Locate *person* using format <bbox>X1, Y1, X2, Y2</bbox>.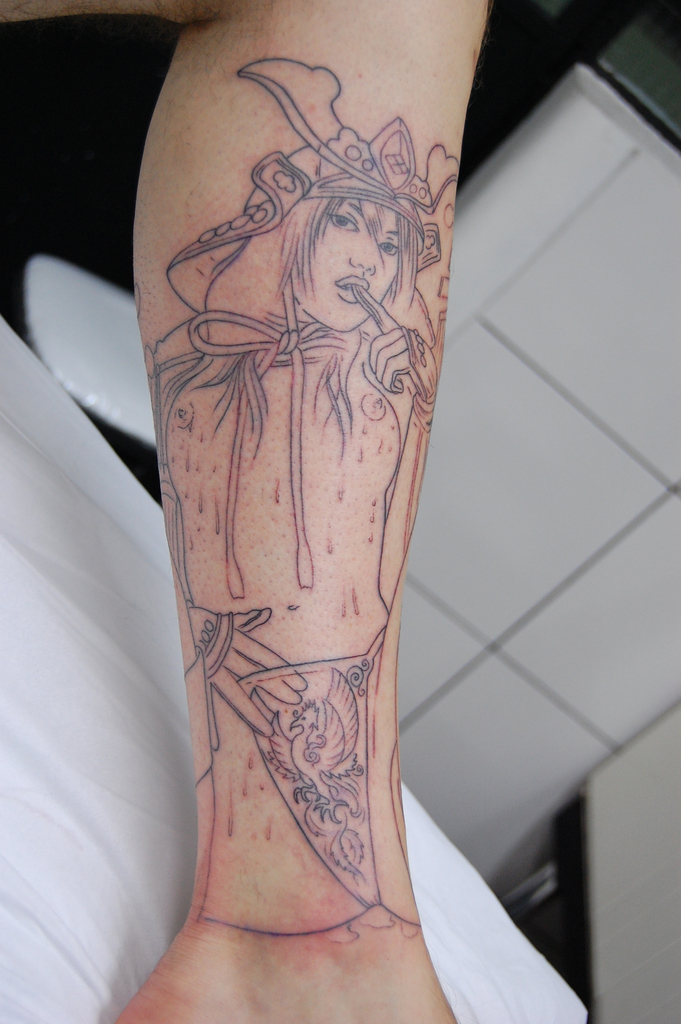
<bbox>0, 0, 481, 1023</bbox>.
